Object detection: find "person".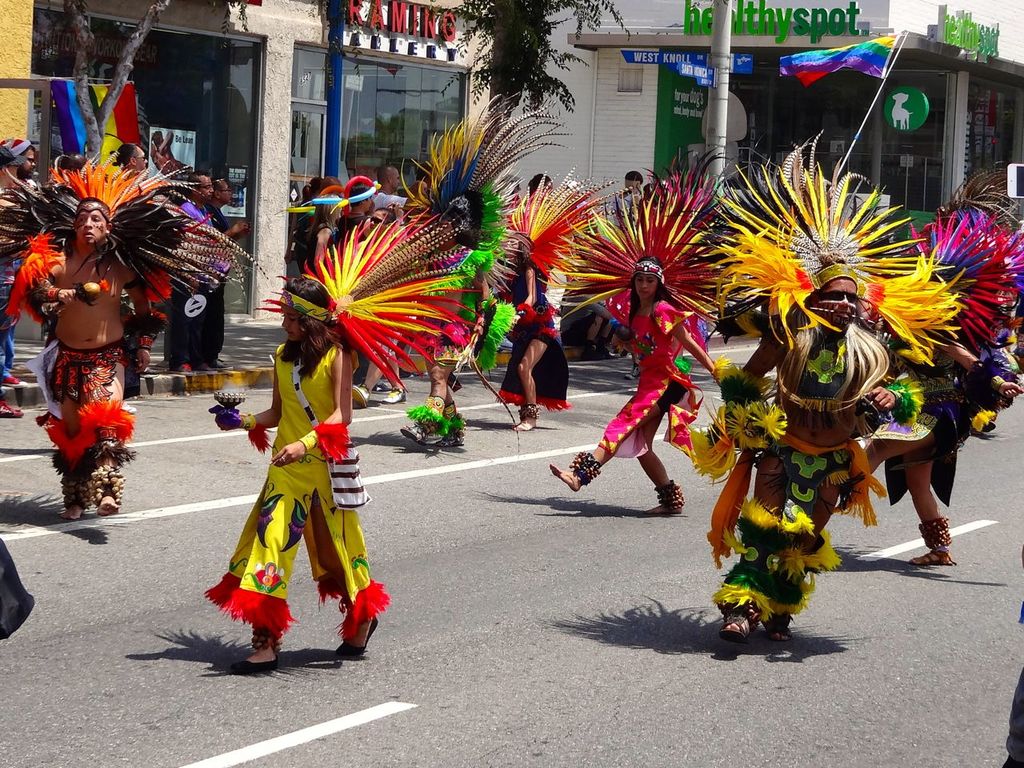
box(517, 167, 562, 225).
